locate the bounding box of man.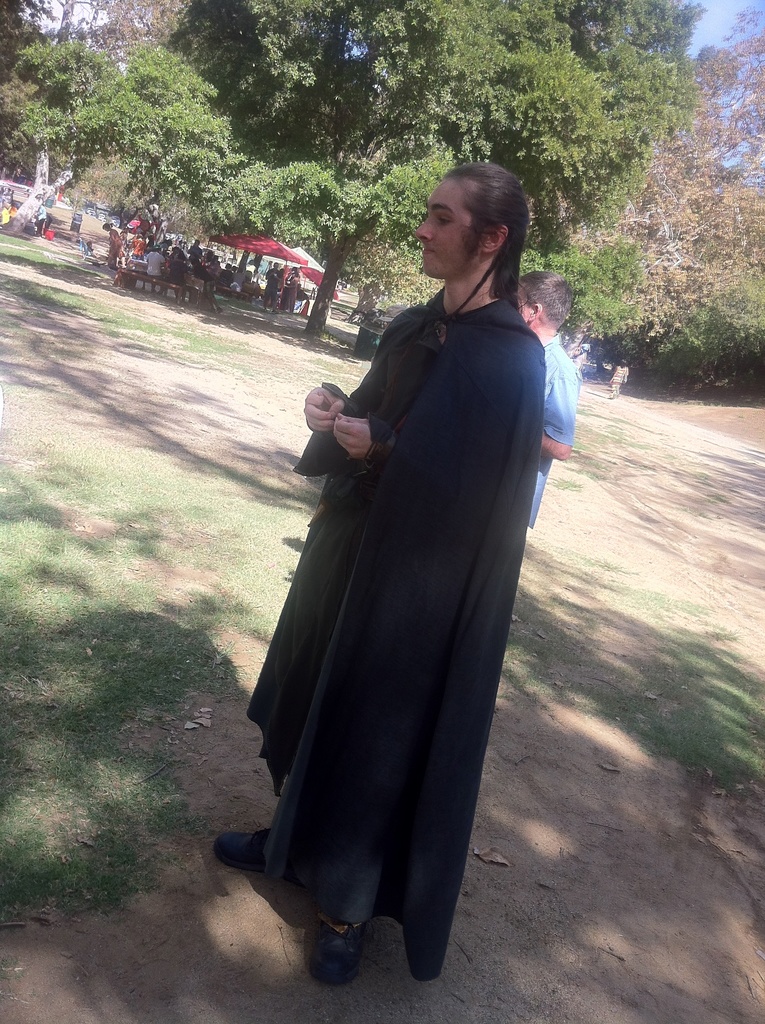
Bounding box: 606:350:637:399.
